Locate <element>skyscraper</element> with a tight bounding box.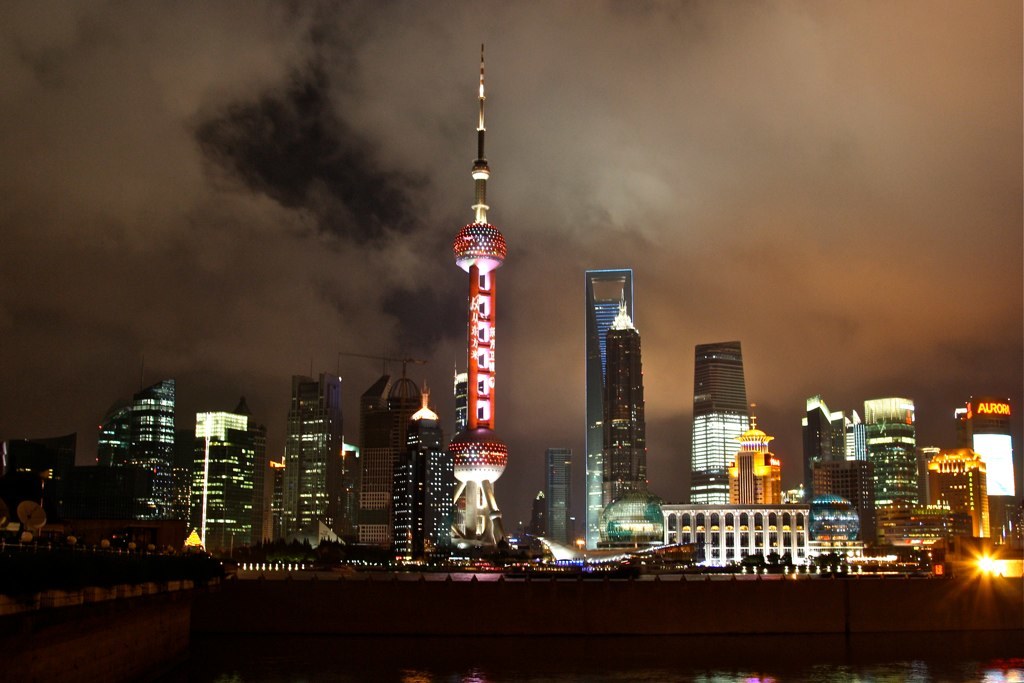
<bbox>691, 340, 750, 507</bbox>.
